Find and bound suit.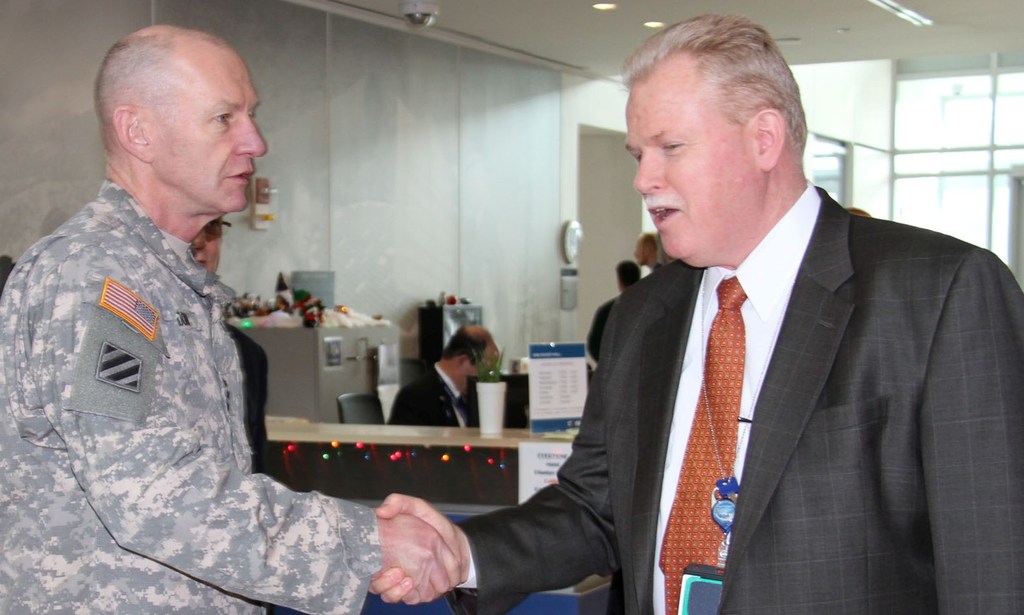
Bound: pyautogui.locateOnScreen(220, 319, 271, 477).
